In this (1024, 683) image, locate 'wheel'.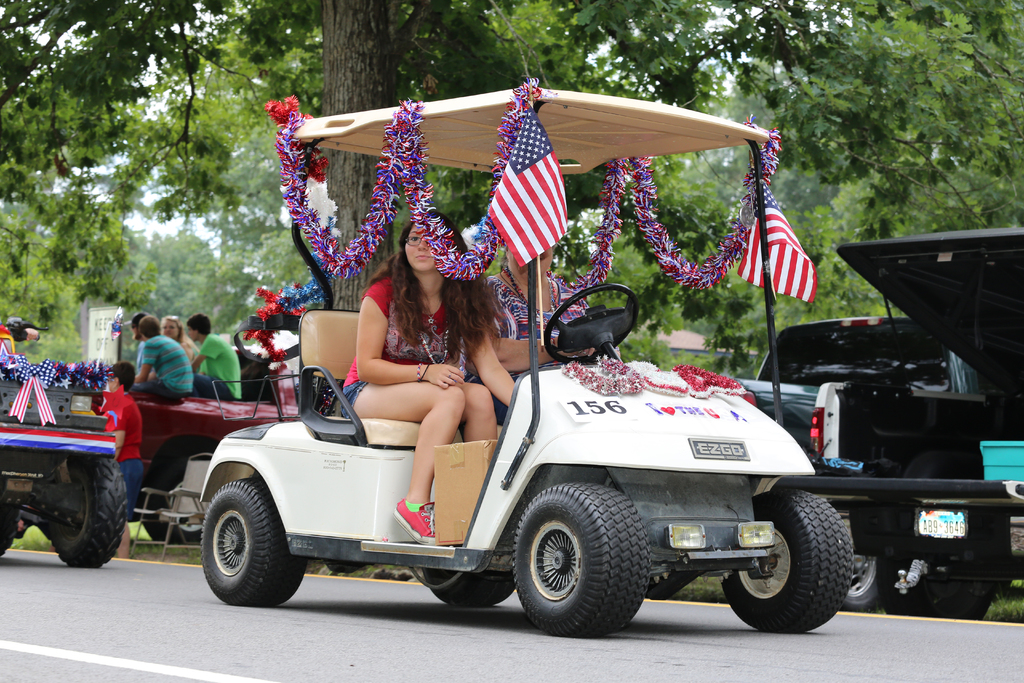
Bounding box: l=877, t=557, r=998, b=625.
